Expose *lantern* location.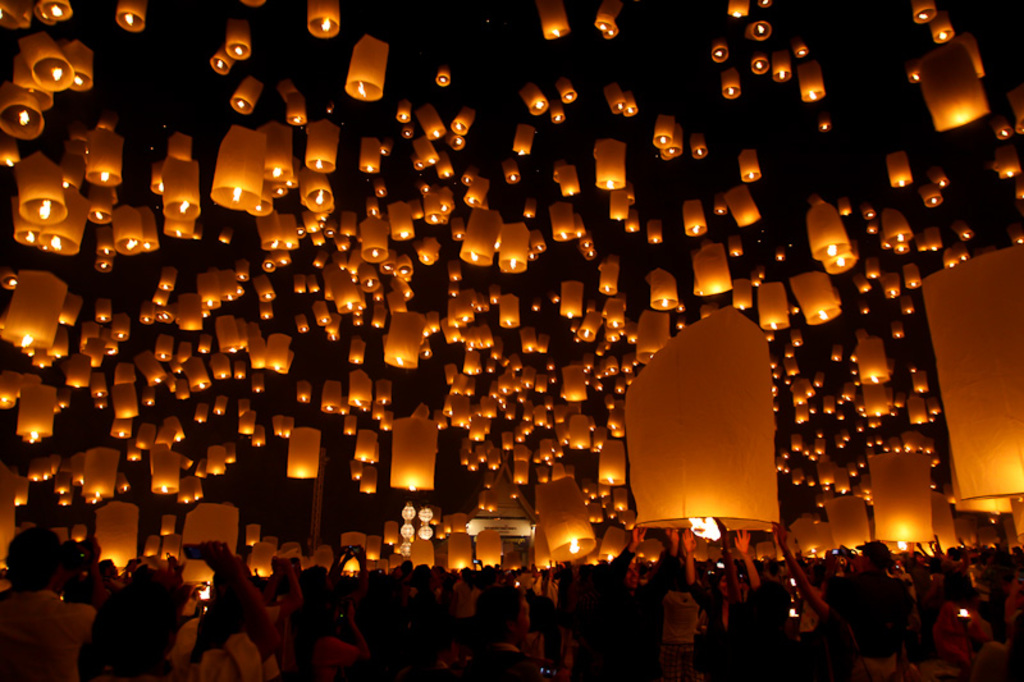
Exposed at (left=882, top=157, right=908, bottom=186).
